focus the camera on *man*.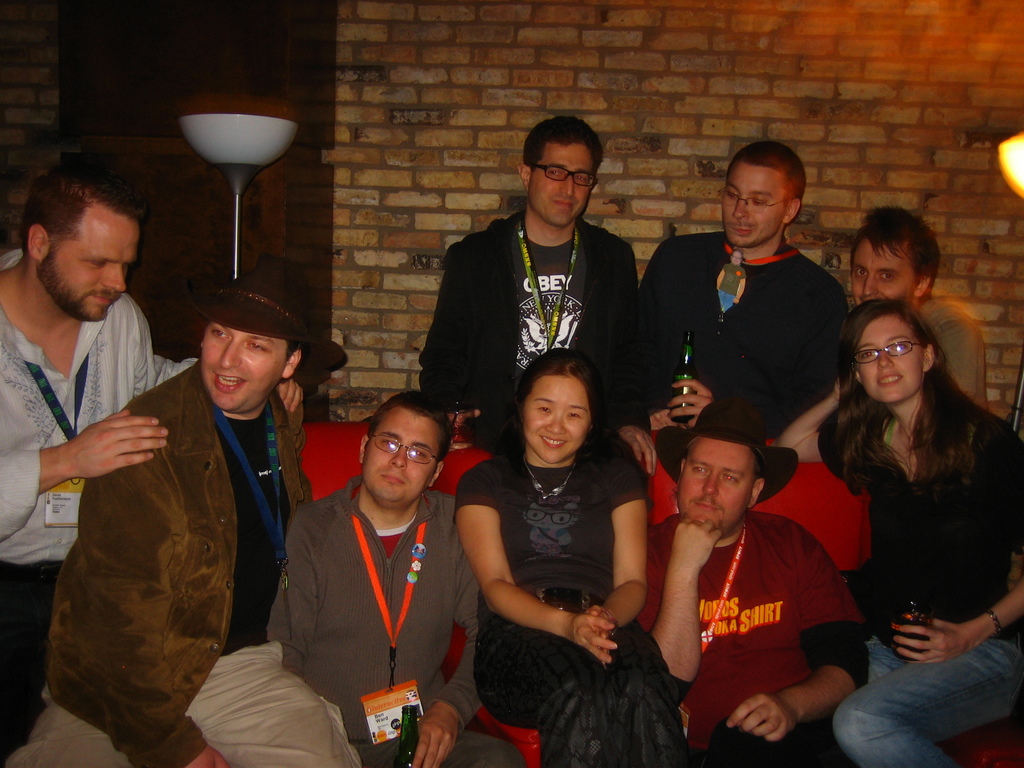
Focus region: BBox(636, 401, 871, 767).
